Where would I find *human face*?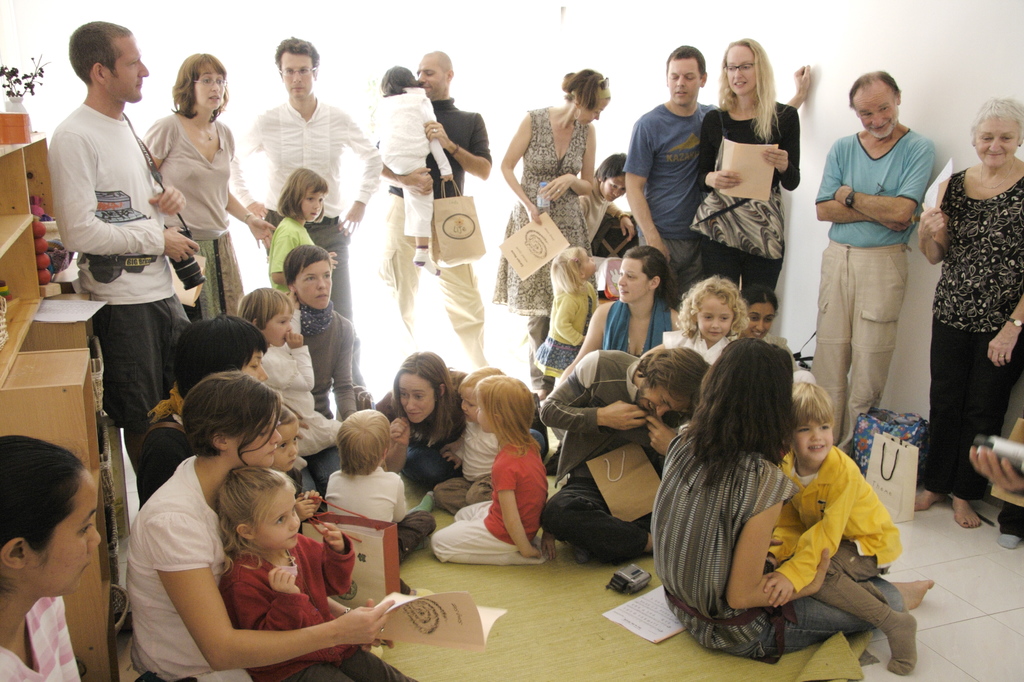
At Rect(635, 384, 689, 417).
